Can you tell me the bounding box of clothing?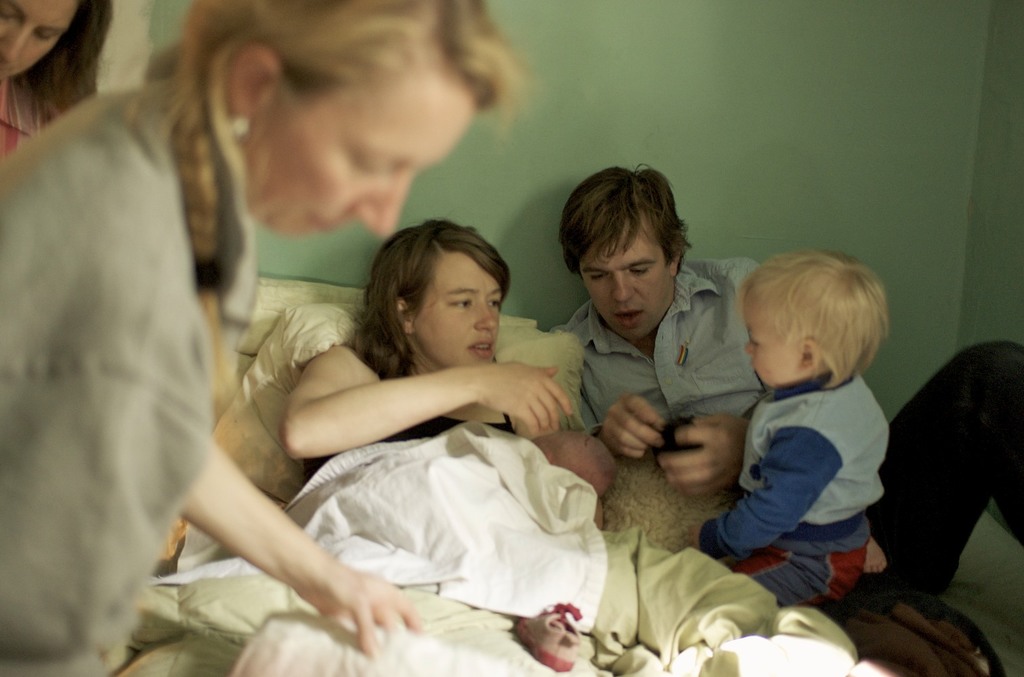
0:79:257:671.
